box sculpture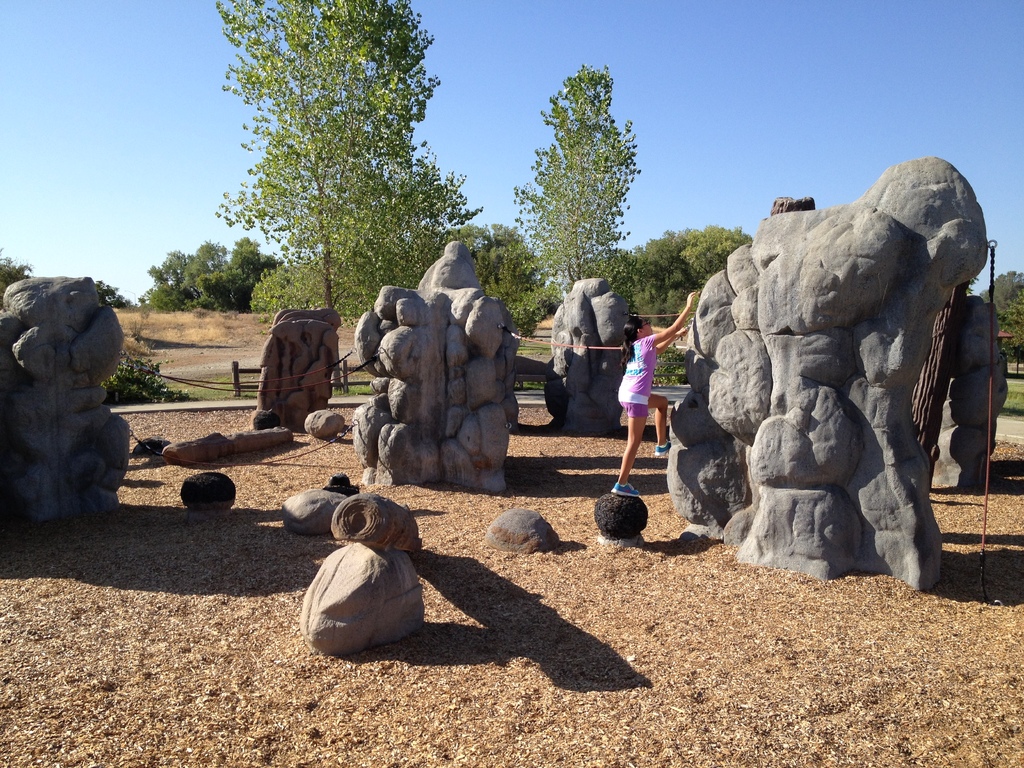
box(356, 243, 523, 504)
